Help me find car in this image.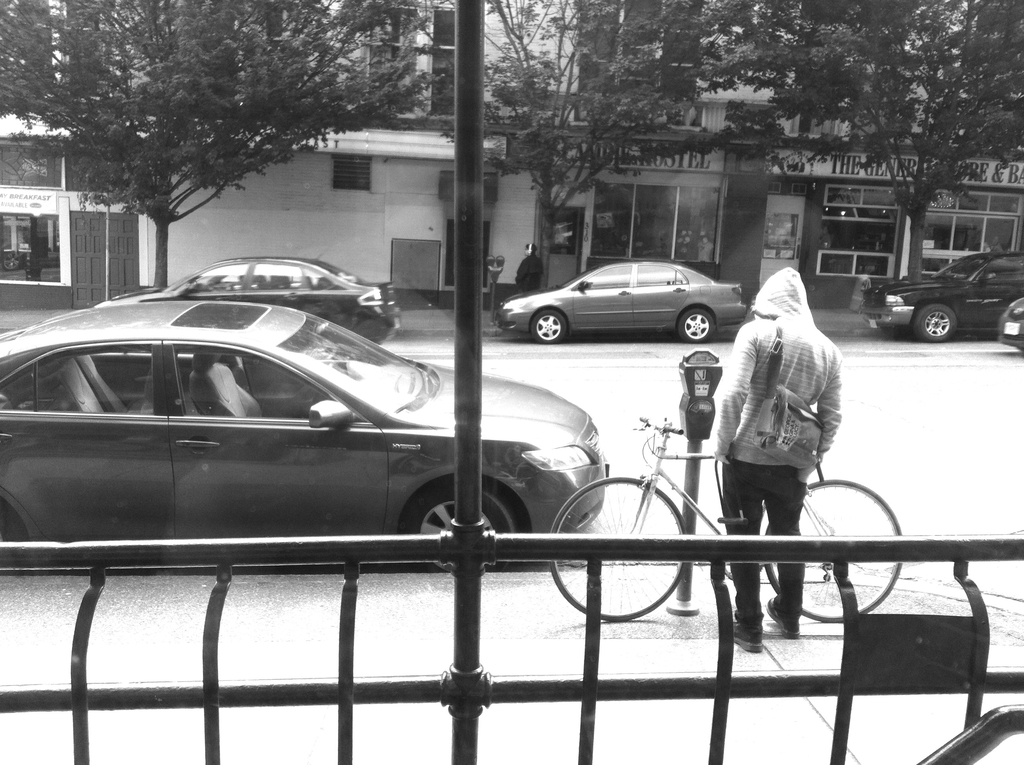
Found it: region(92, 248, 392, 346).
